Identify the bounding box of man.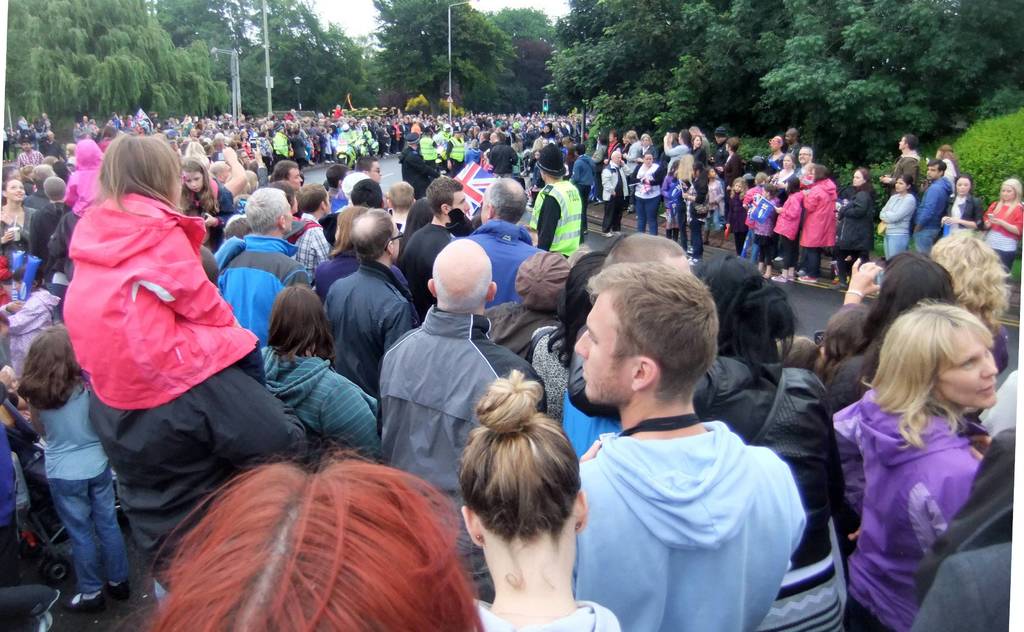
rect(376, 233, 553, 603).
